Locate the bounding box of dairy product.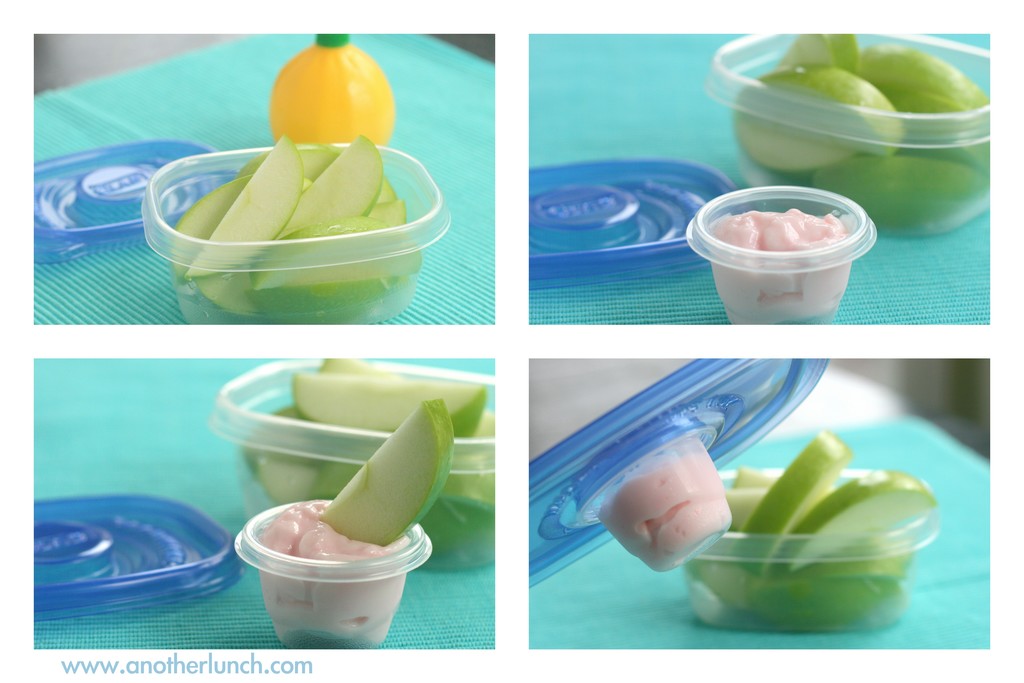
Bounding box: 714 211 860 327.
